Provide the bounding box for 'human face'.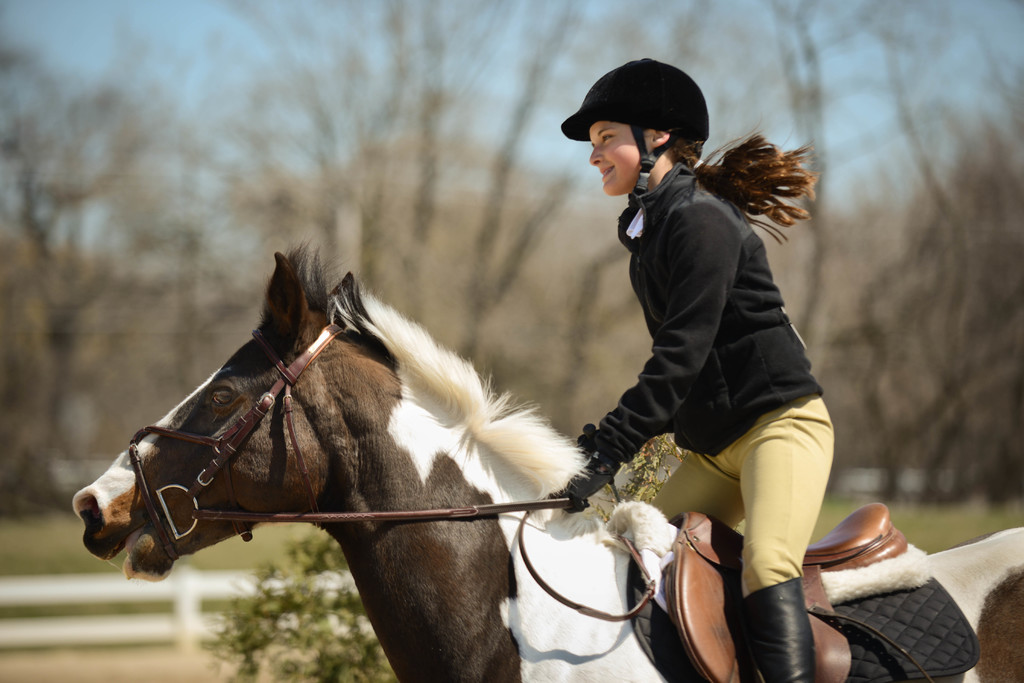
(590, 120, 651, 194).
